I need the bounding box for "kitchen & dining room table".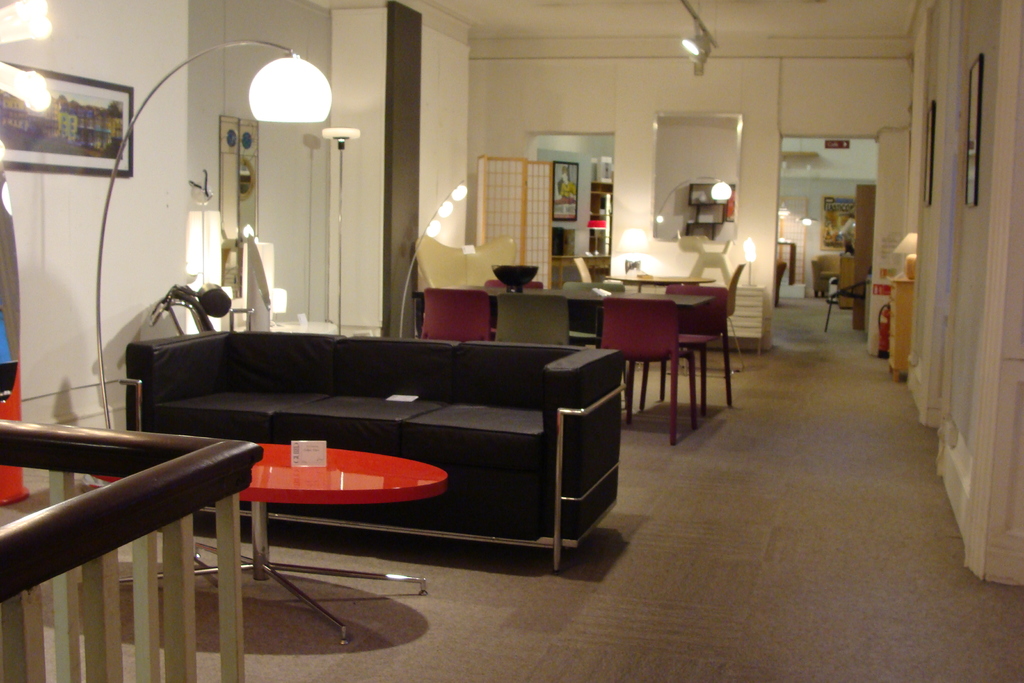
Here it is: x1=412, y1=283, x2=717, y2=410.
